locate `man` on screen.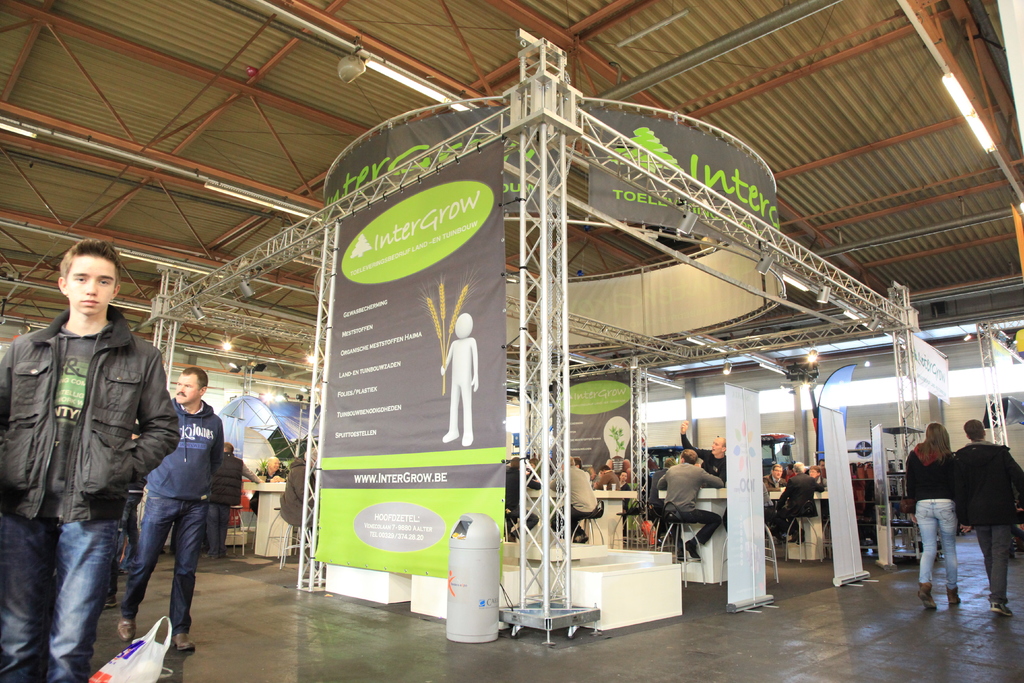
On screen at 551 456 596 541.
